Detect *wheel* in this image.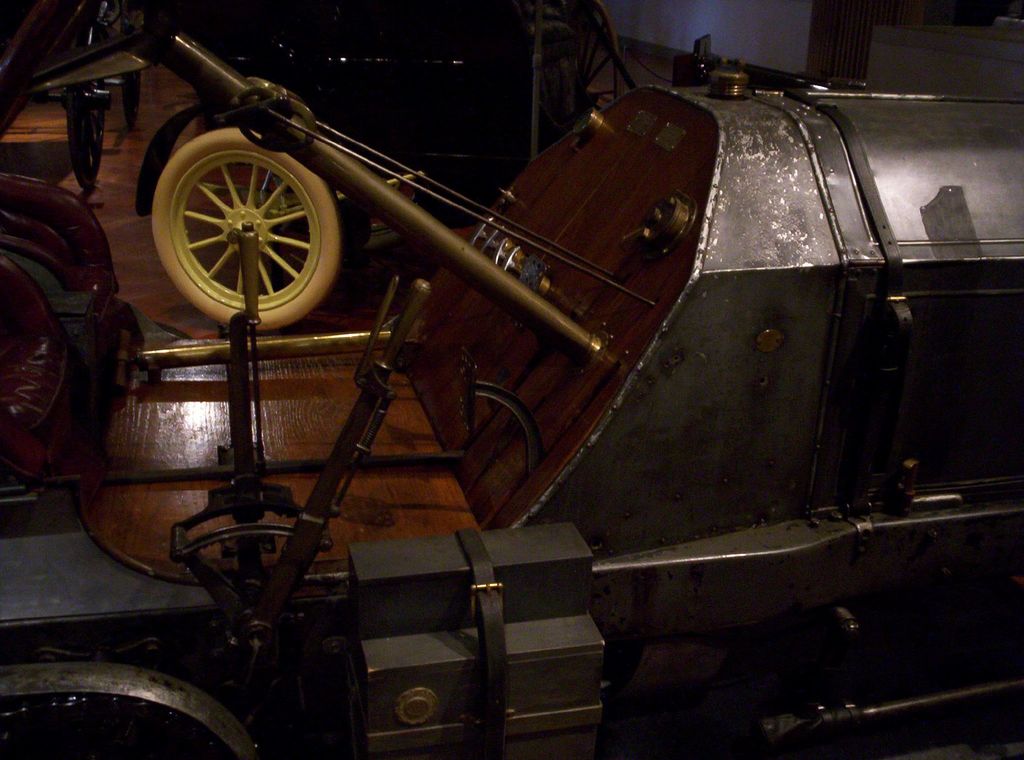
Detection: pyautogui.locateOnScreen(0, 256, 71, 432).
